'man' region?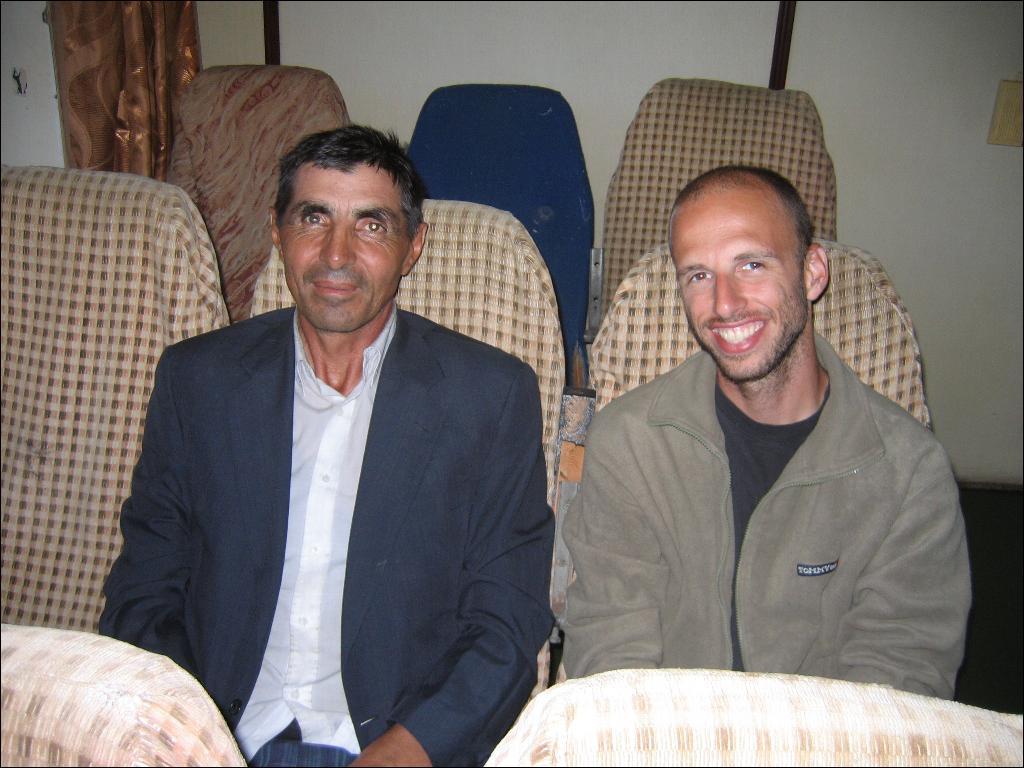
549/165/974/689
